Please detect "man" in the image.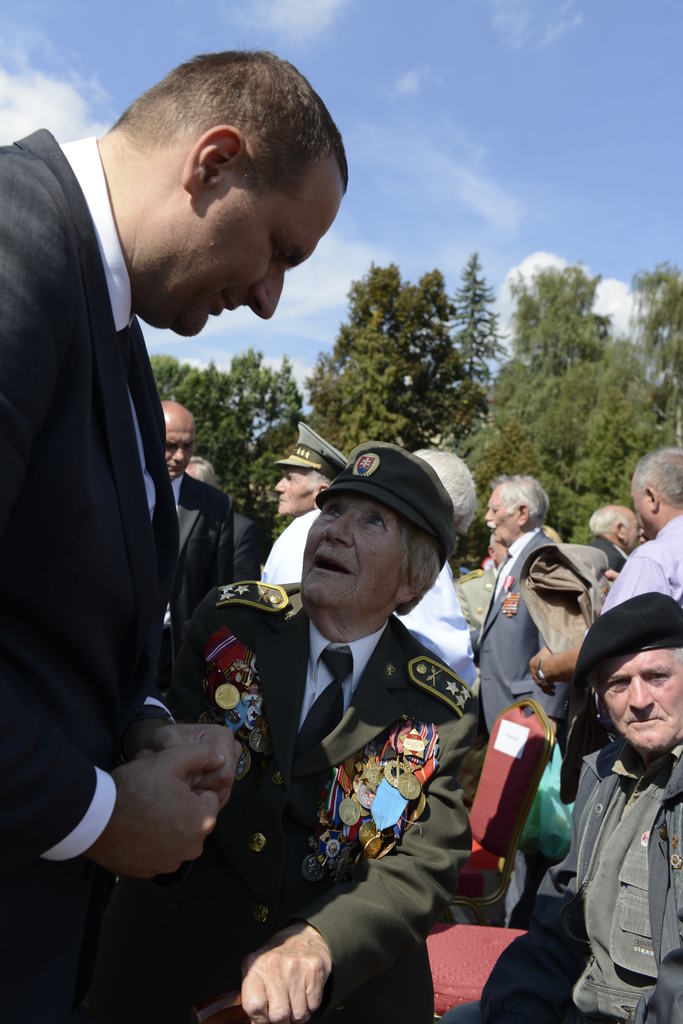
detection(590, 442, 682, 621).
